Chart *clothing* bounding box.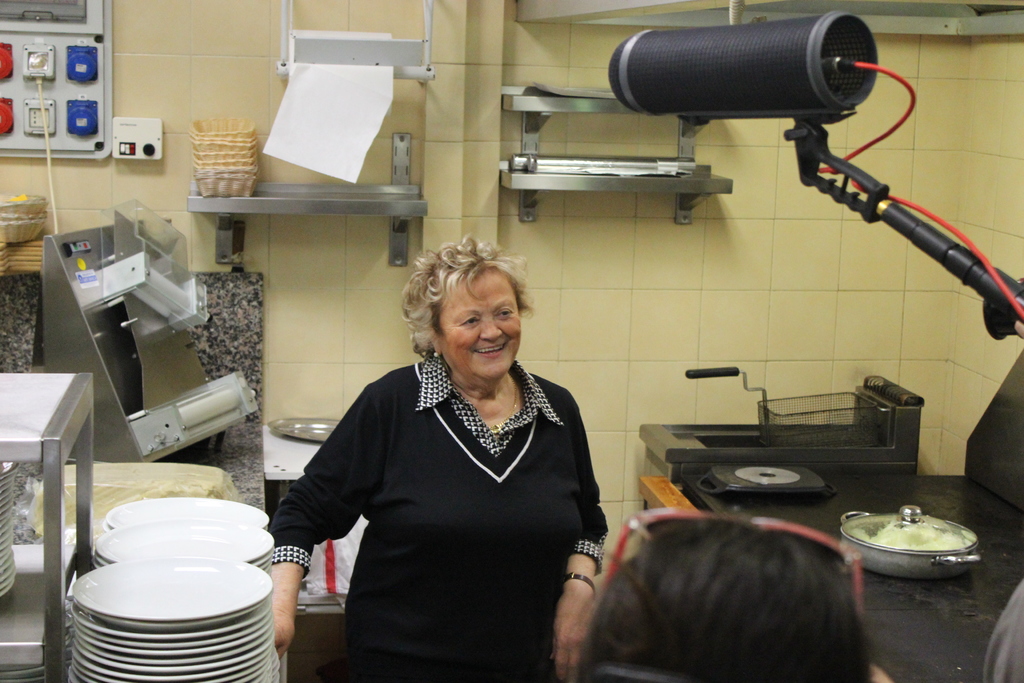
Charted: {"x1": 273, "y1": 349, "x2": 612, "y2": 682}.
